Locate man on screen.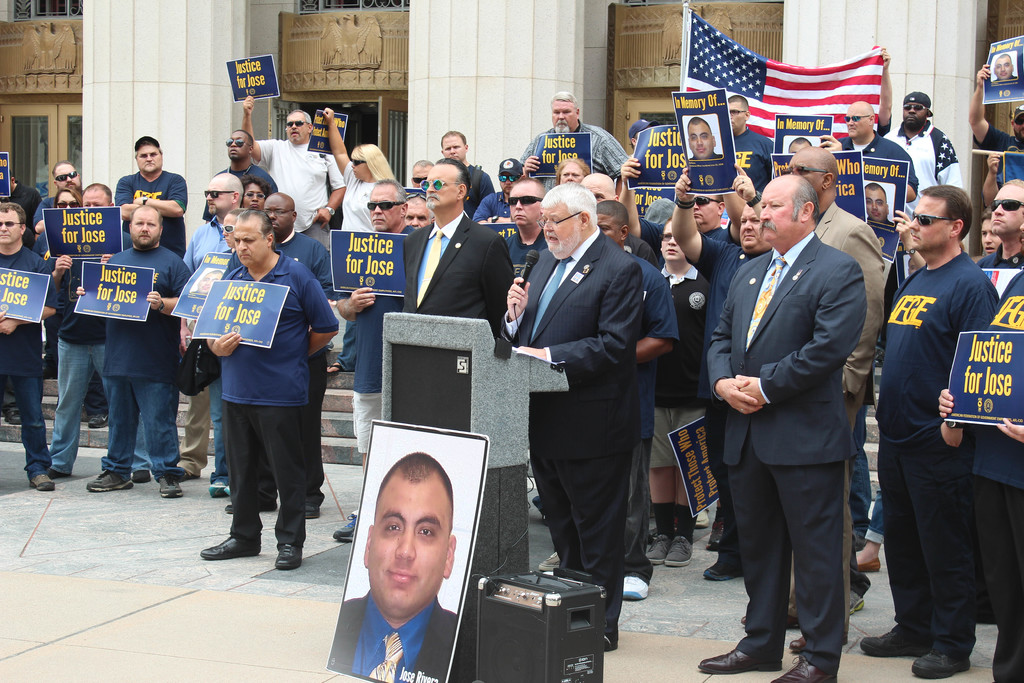
On screen at 874:179:1000:673.
